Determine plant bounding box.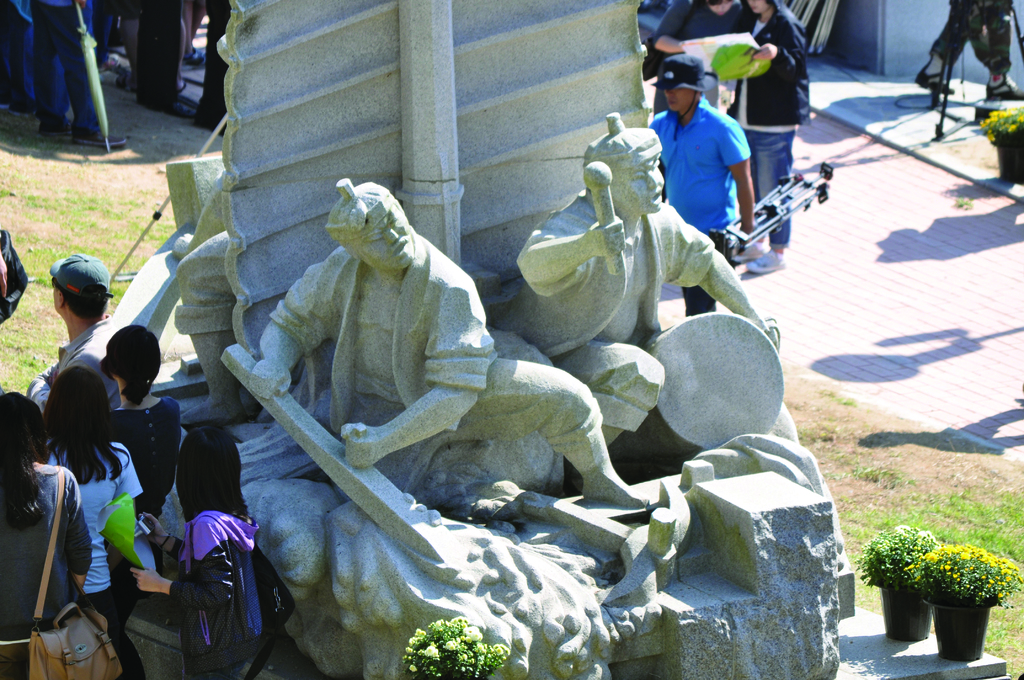
Determined: 388 613 511 679.
